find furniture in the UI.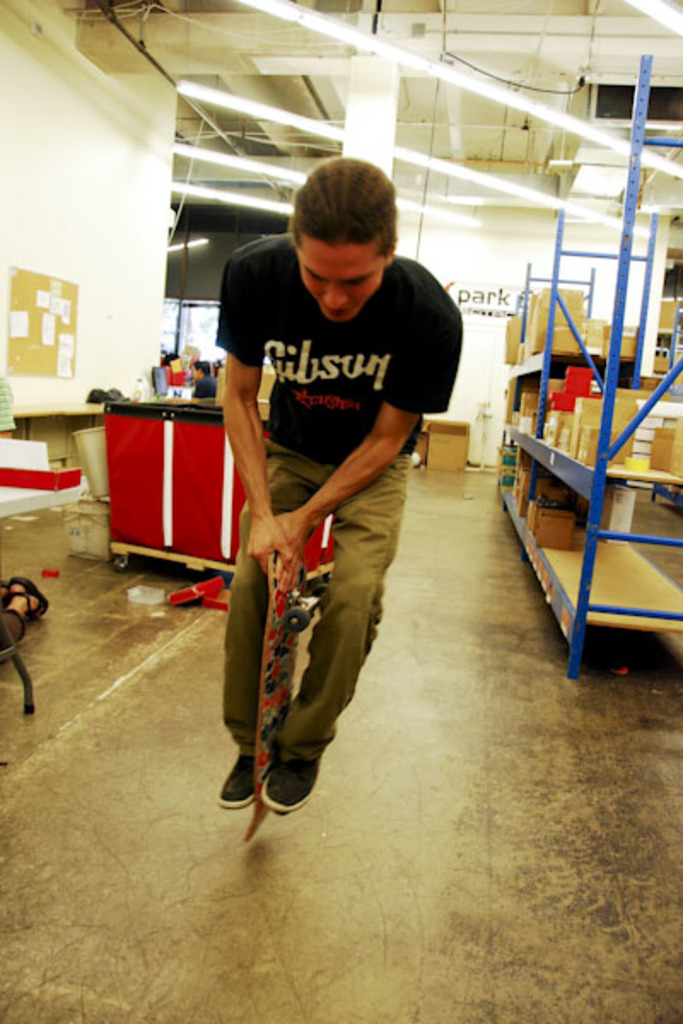
UI element at (left=0, top=625, right=36, bottom=719).
